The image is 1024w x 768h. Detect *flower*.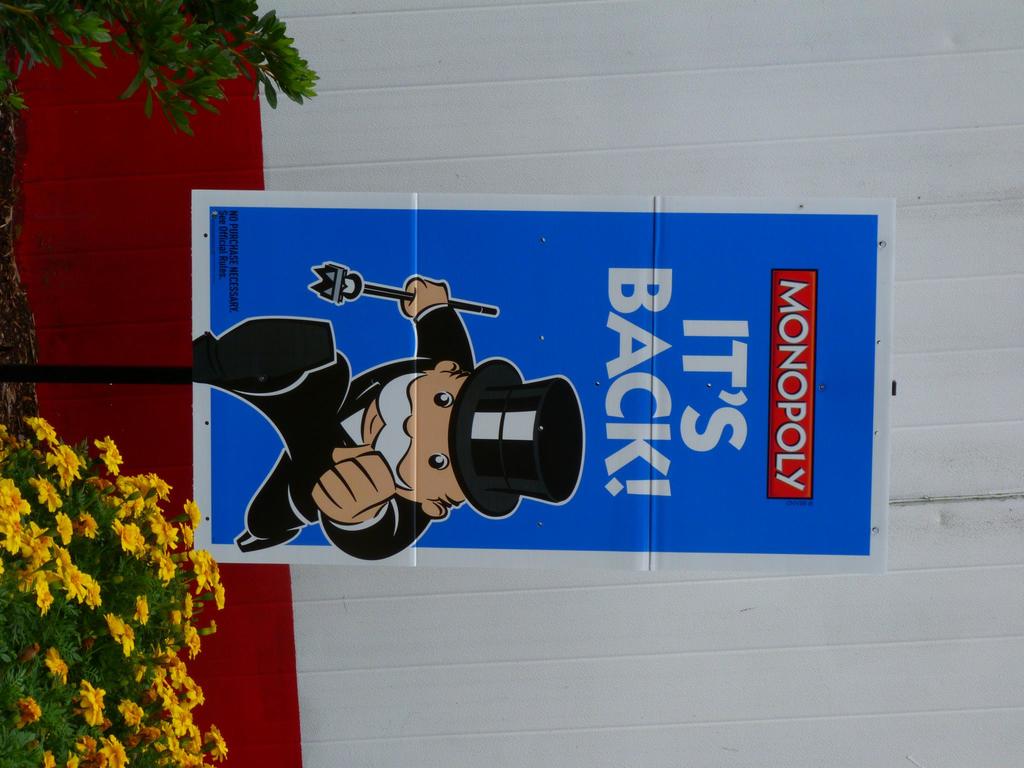
Detection: BBox(165, 611, 177, 630).
